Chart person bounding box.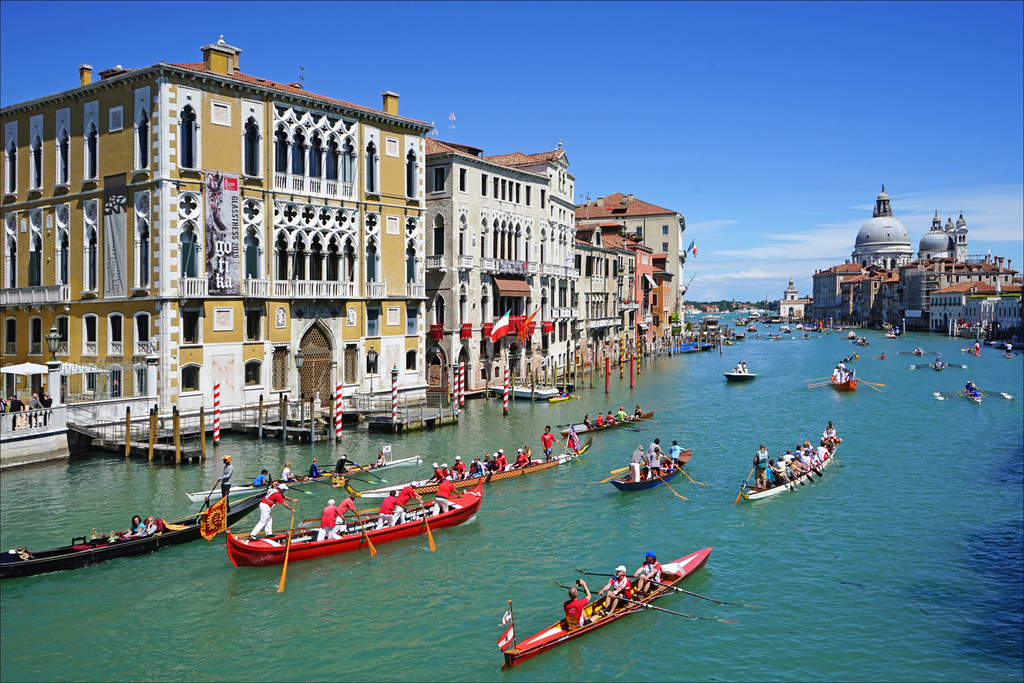
Charted: rect(216, 454, 232, 513).
